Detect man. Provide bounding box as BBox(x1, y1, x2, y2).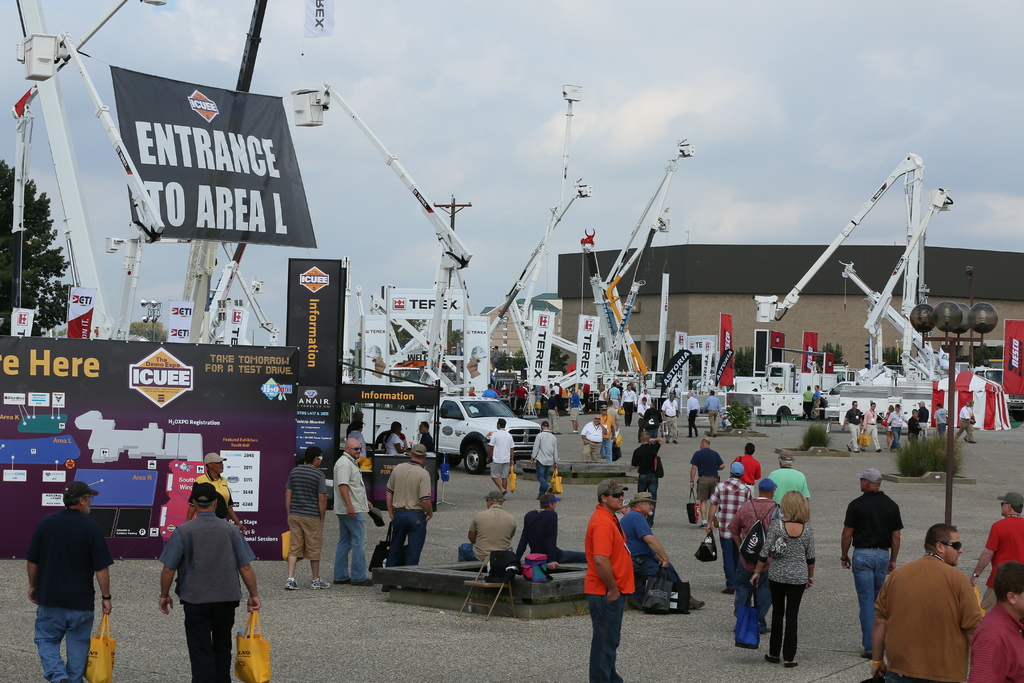
BBox(517, 495, 589, 563).
